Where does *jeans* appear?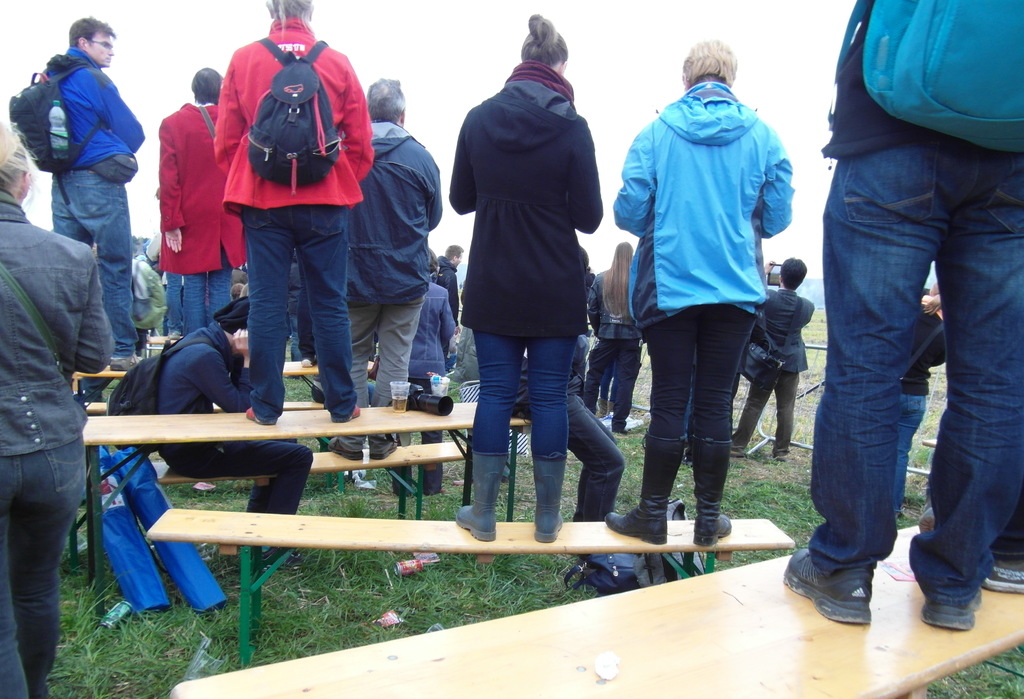
Appears at BBox(737, 372, 796, 452).
